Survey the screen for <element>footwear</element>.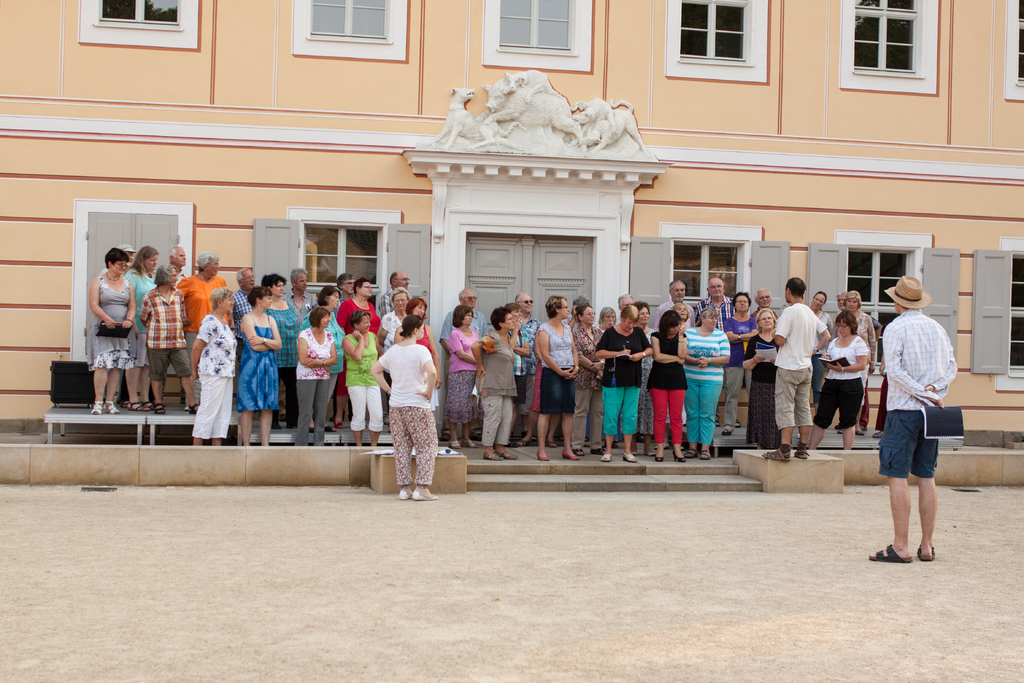
Survey found: (90,399,104,415).
